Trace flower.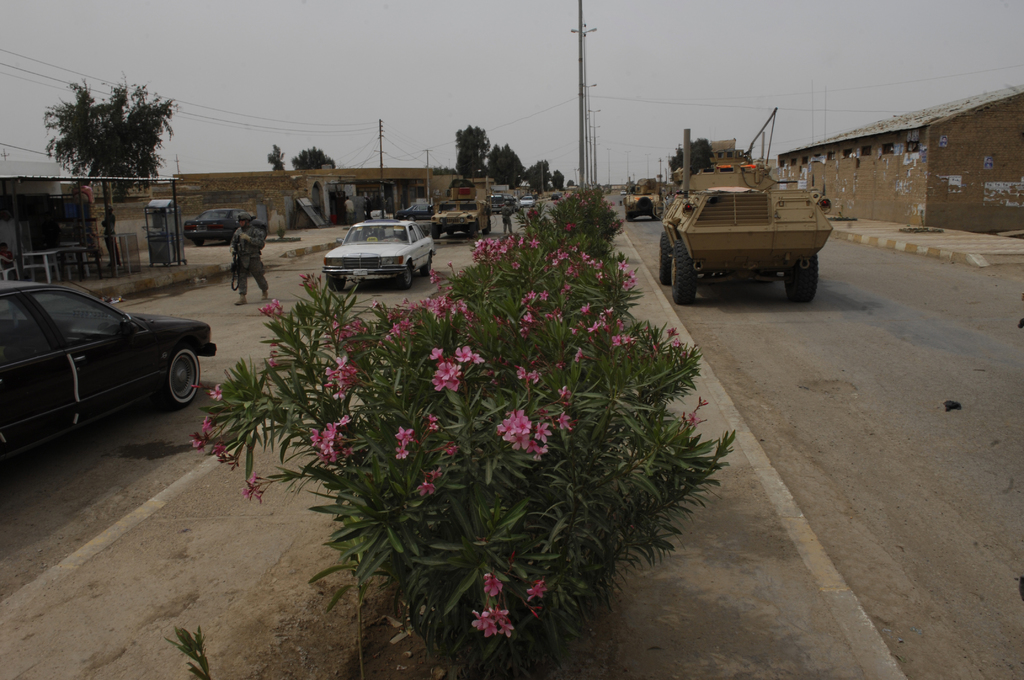
Traced to {"left": 473, "top": 611, "right": 486, "bottom": 630}.
